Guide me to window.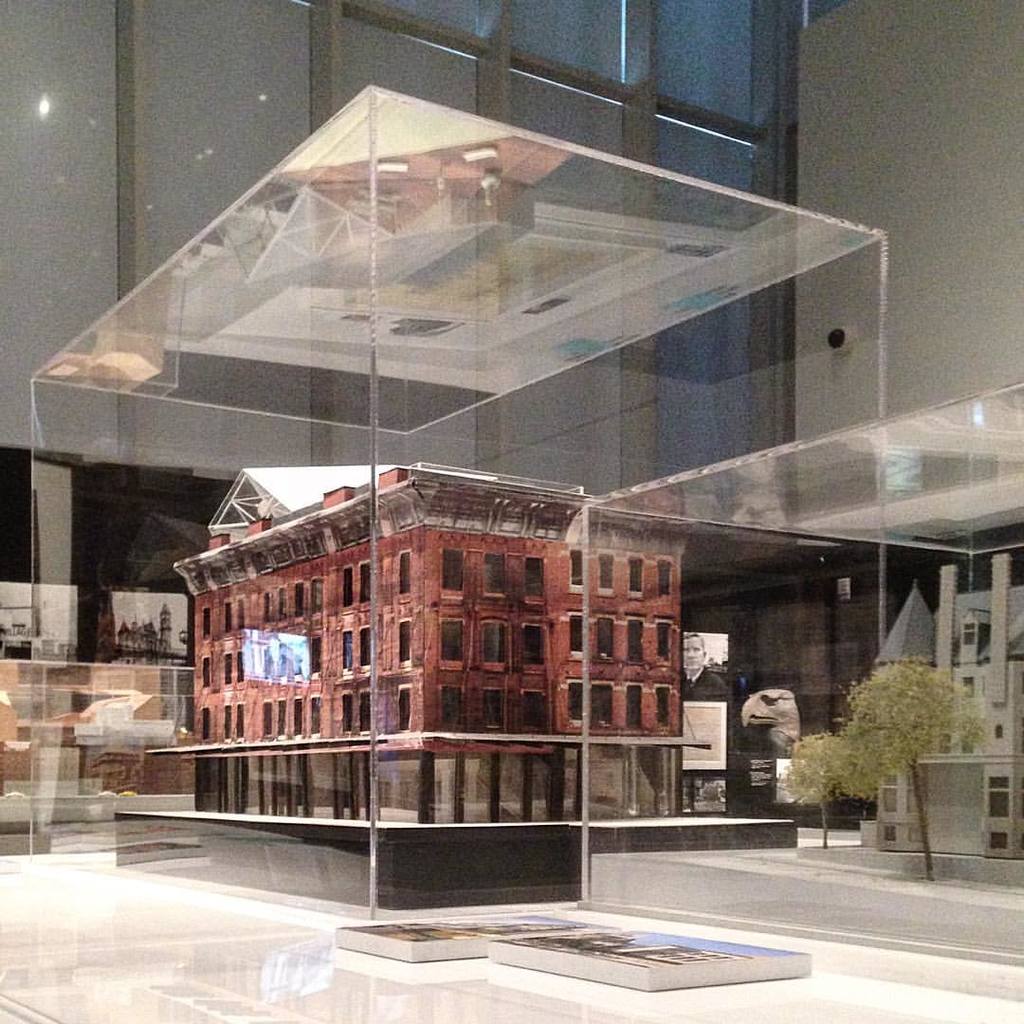
Guidance: <region>219, 700, 233, 737</region>.
